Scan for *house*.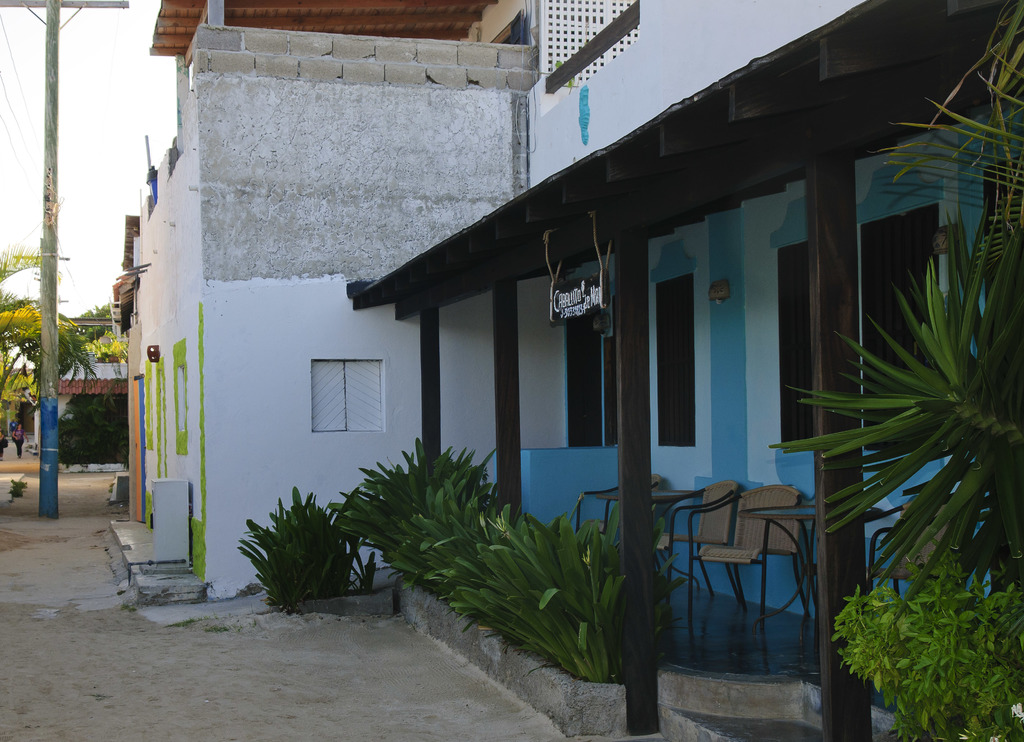
Scan result: (356, 0, 1023, 741).
